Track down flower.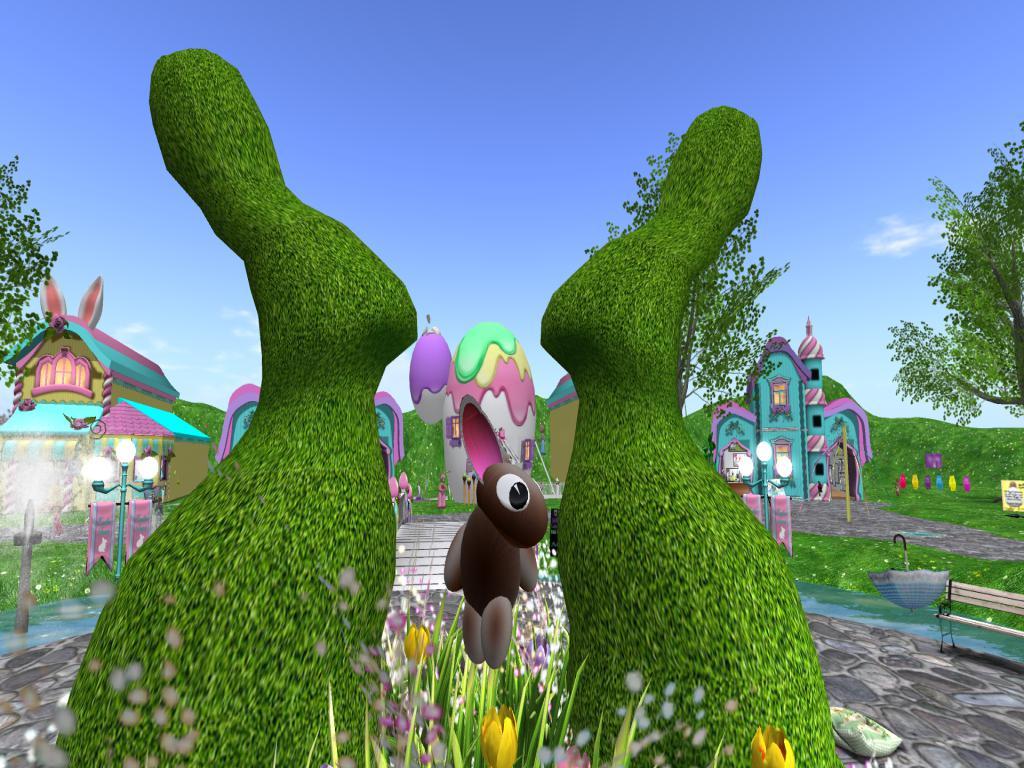
Tracked to l=398, t=628, r=428, b=663.
